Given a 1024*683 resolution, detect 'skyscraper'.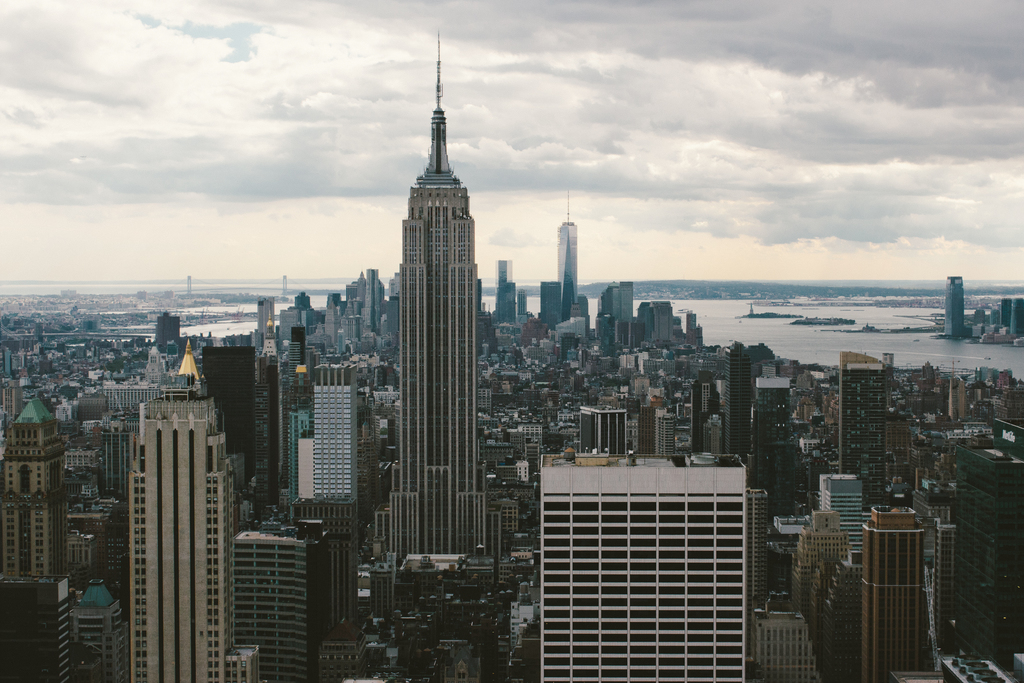
[328, 299, 352, 356].
